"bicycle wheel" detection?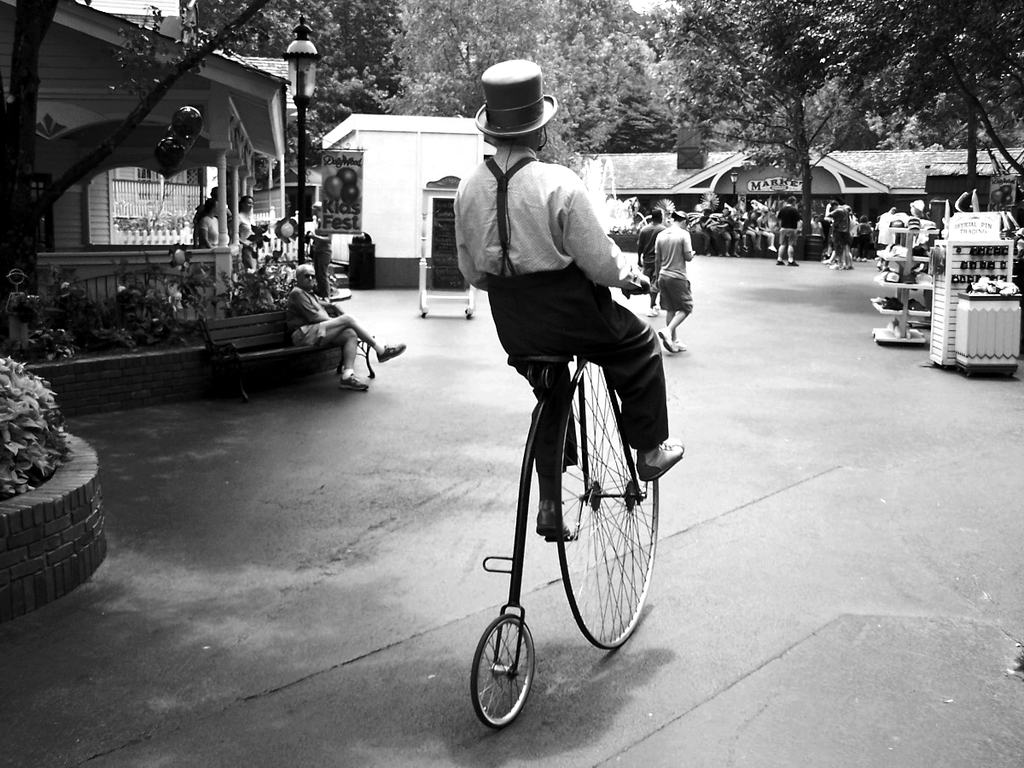
Rect(556, 360, 660, 654)
